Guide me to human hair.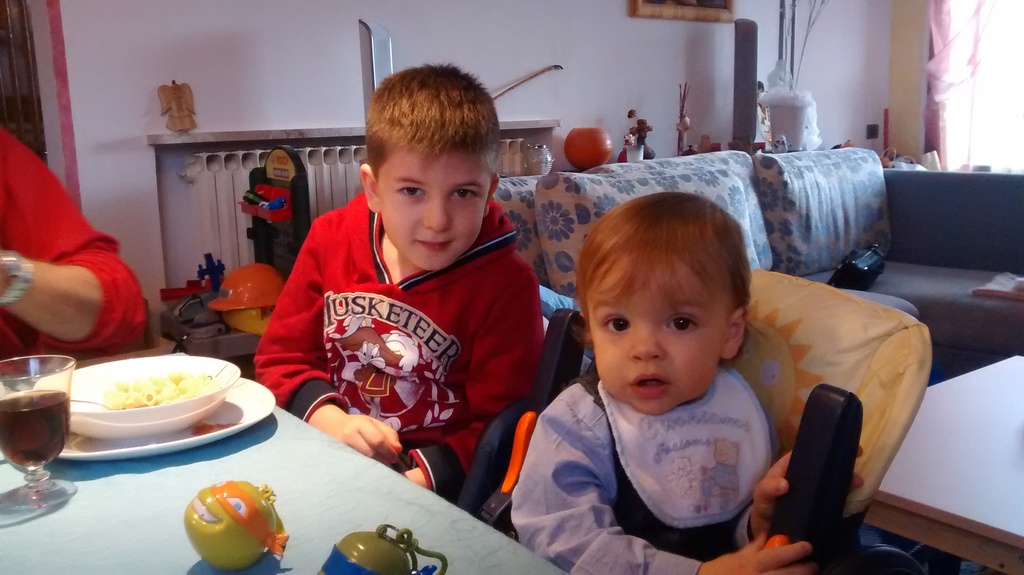
Guidance: crop(575, 196, 755, 362).
